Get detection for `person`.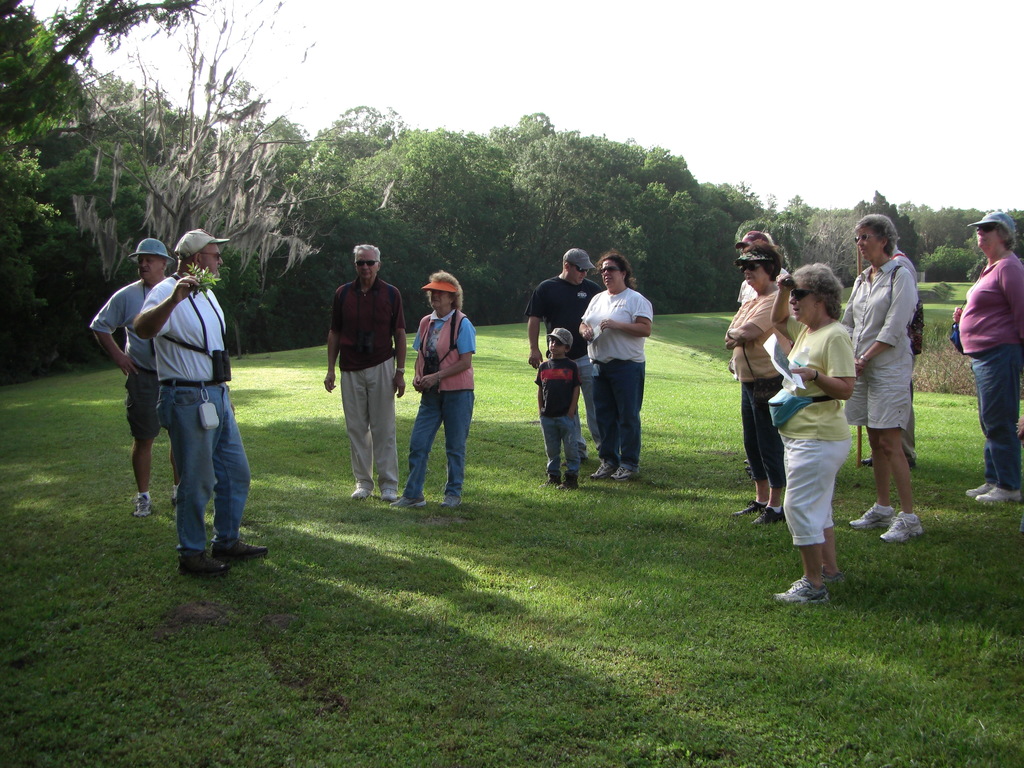
Detection: bbox=[131, 226, 270, 579].
